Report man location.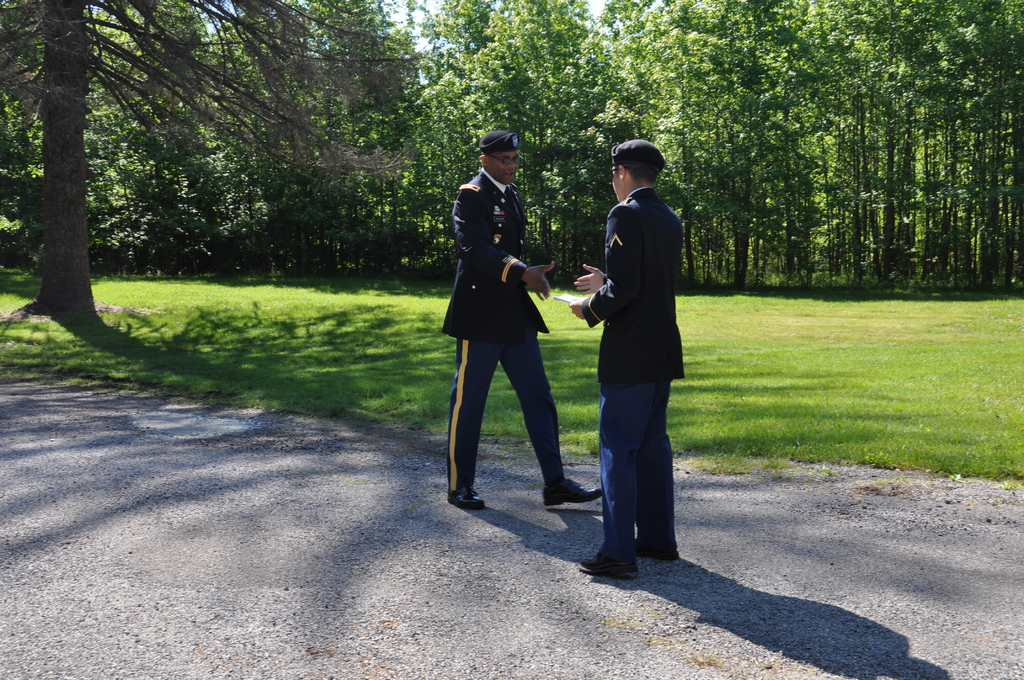
Report: left=439, top=129, right=604, bottom=511.
